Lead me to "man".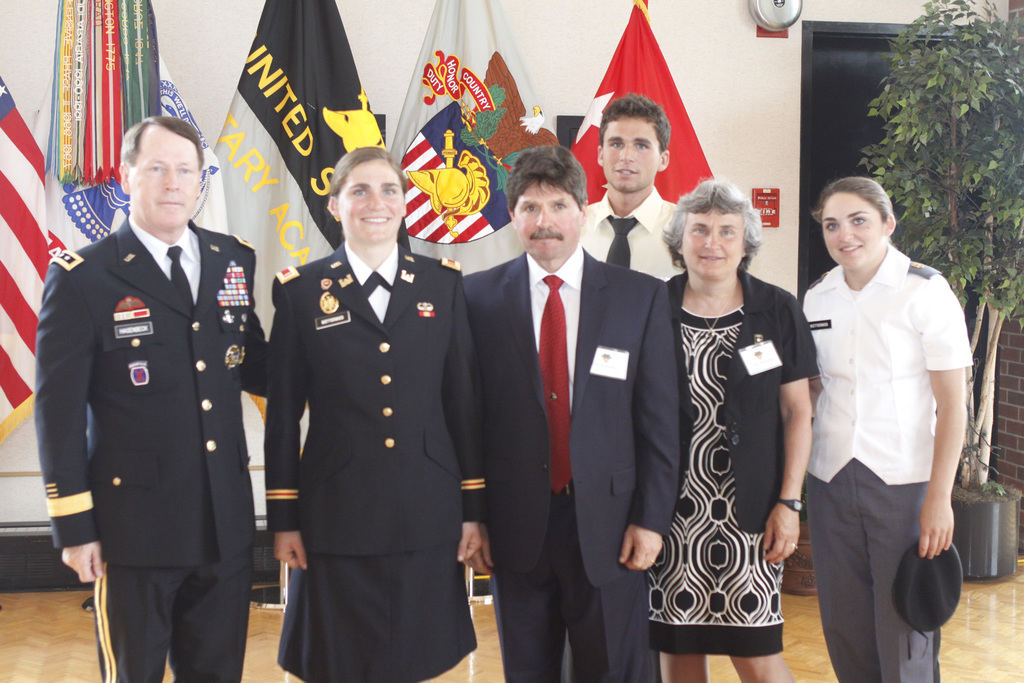
Lead to select_region(465, 129, 638, 673).
